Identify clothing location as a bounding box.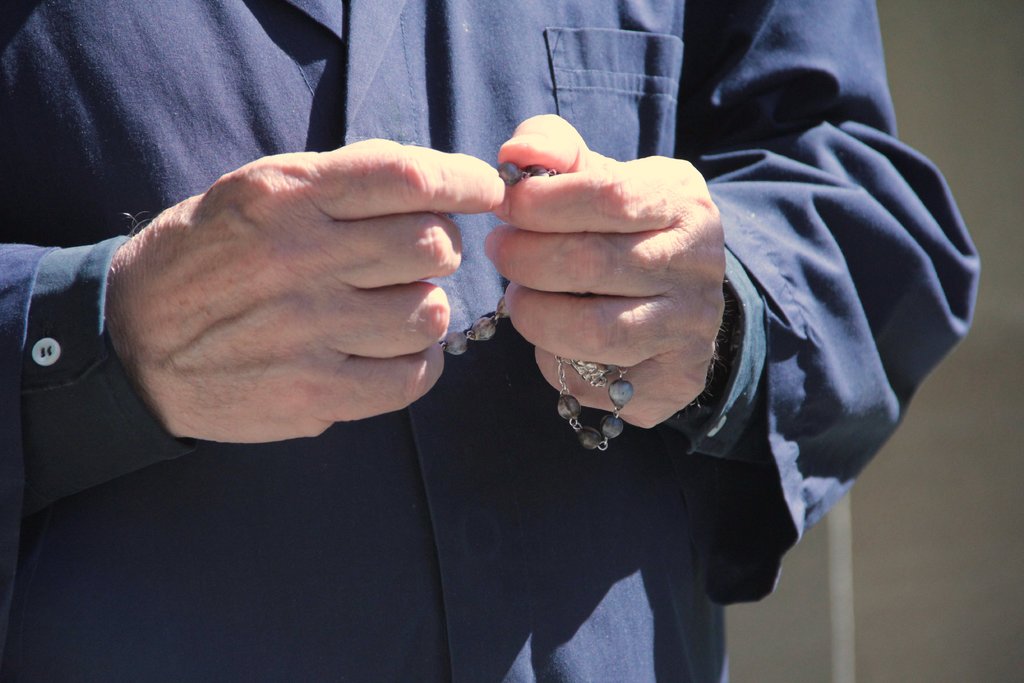
pyautogui.locateOnScreen(4, 99, 901, 671).
